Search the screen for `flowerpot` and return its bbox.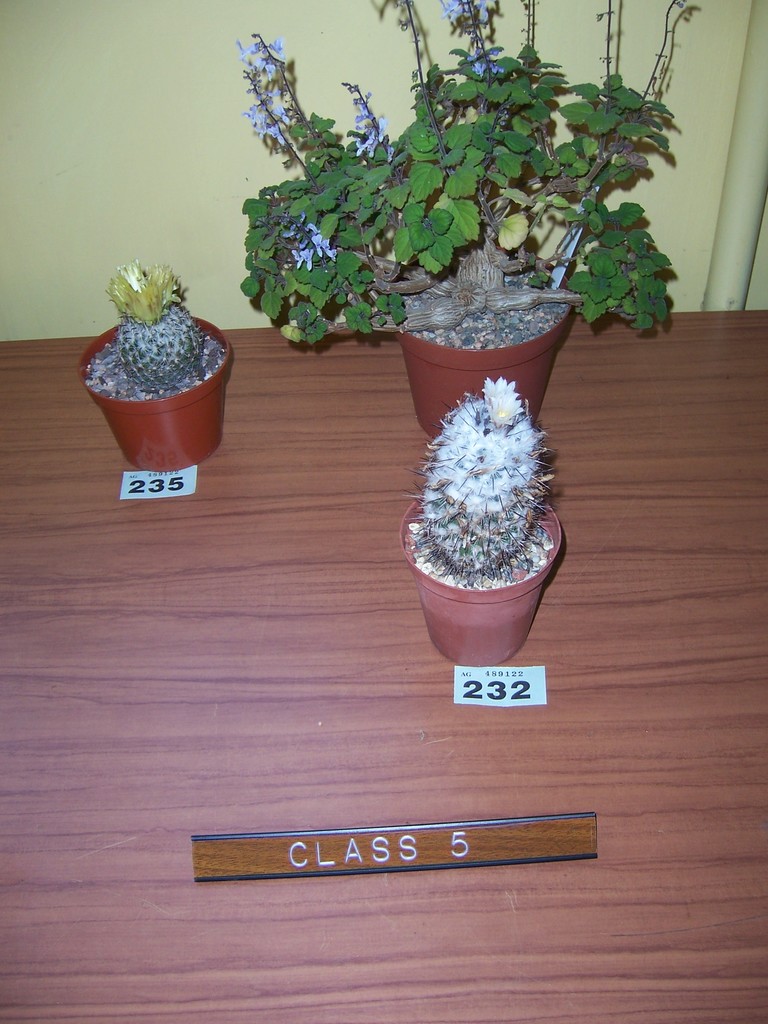
Found: bbox=(401, 259, 568, 443).
